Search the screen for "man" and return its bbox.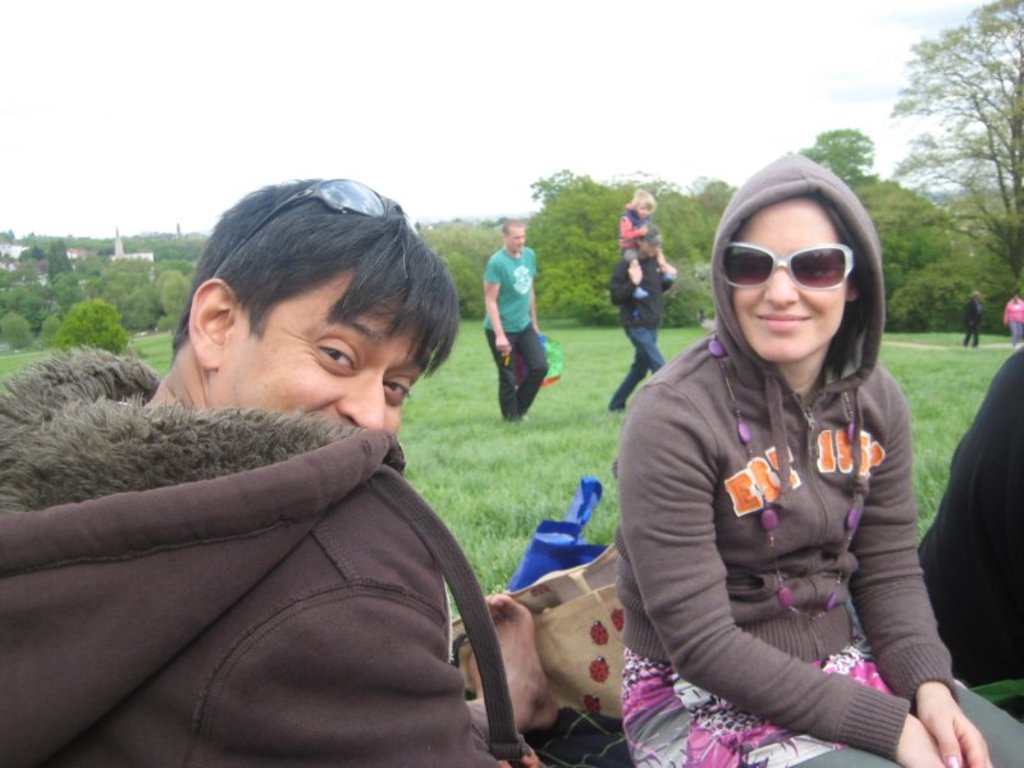
Found: left=604, top=225, right=672, bottom=416.
